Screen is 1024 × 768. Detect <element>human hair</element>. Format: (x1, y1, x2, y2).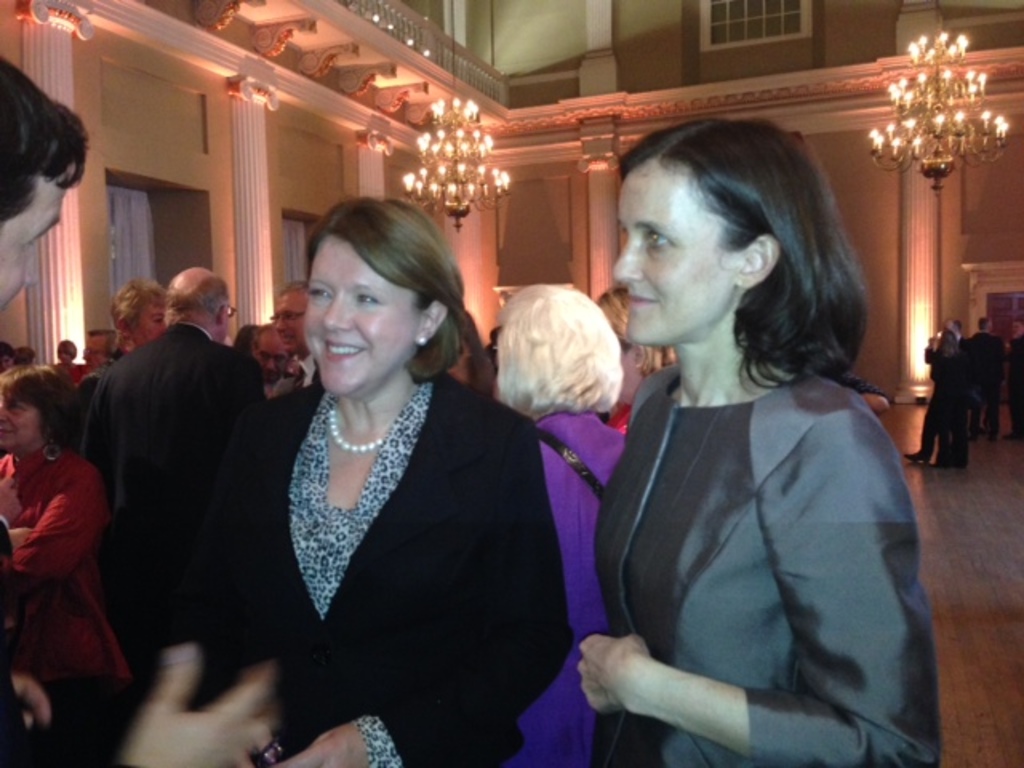
(165, 272, 227, 323).
